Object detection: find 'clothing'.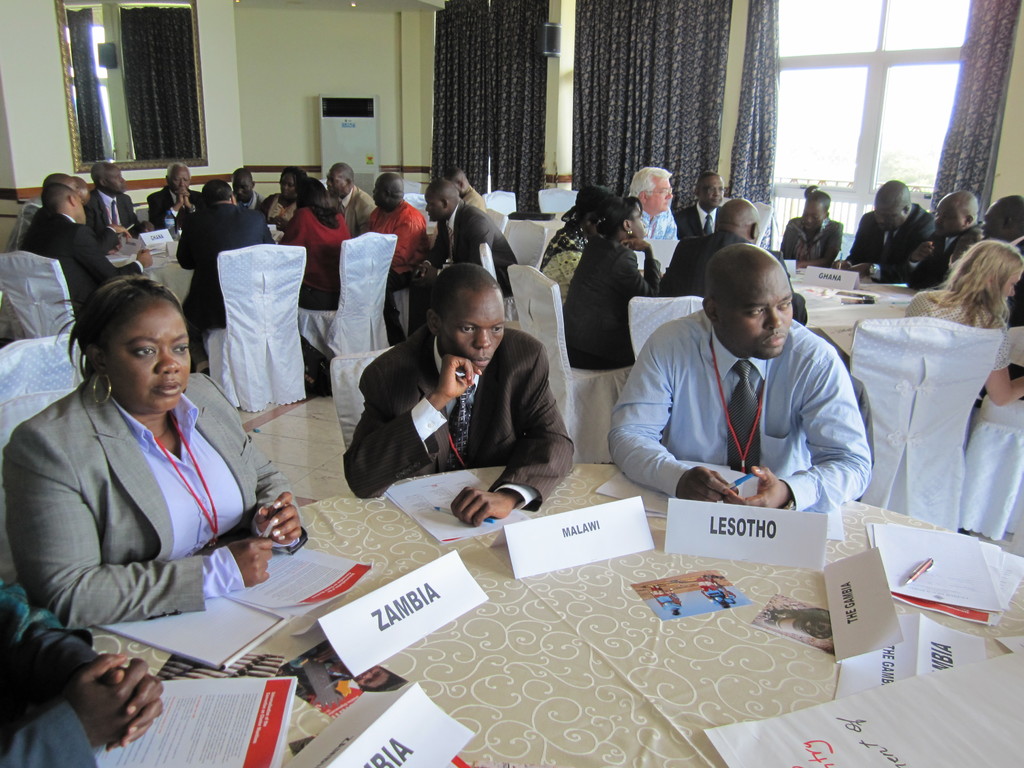
<region>283, 199, 355, 312</region>.
